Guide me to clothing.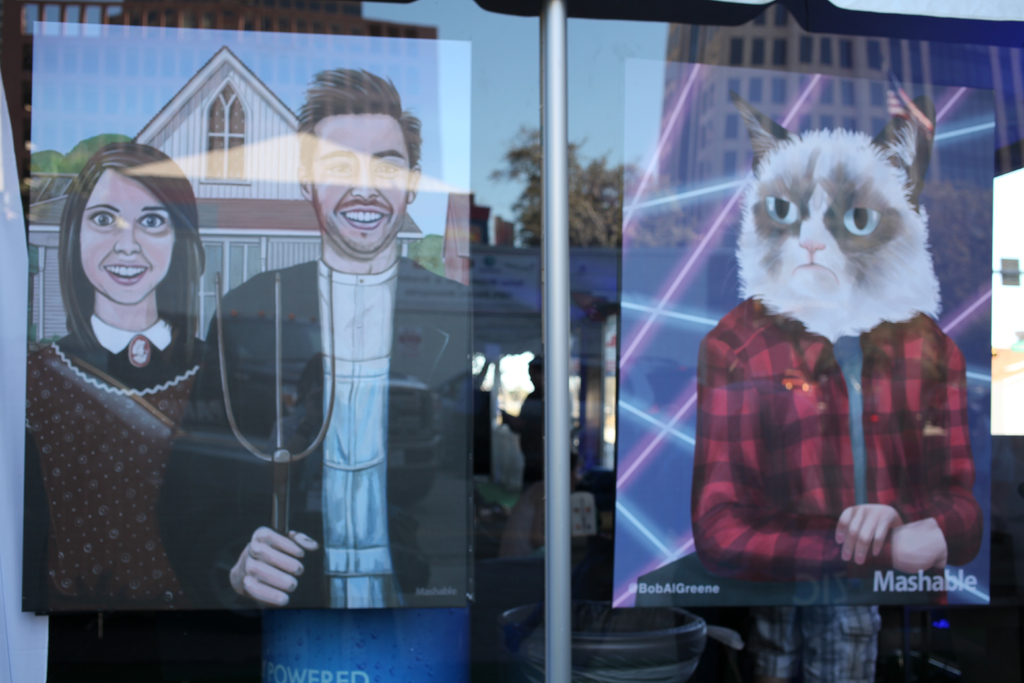
Guidance: x1=159 y1=240 x2=476 y2=616.
